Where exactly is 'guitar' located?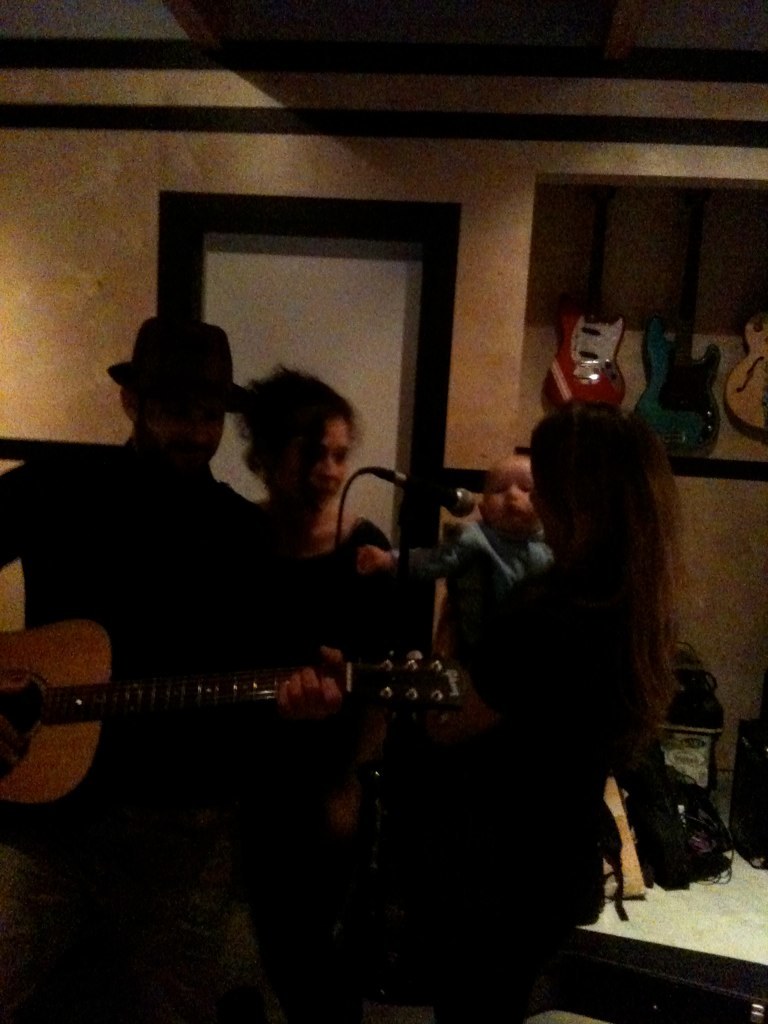
Its bounding box is Rect(0, 590, 496, 813).
